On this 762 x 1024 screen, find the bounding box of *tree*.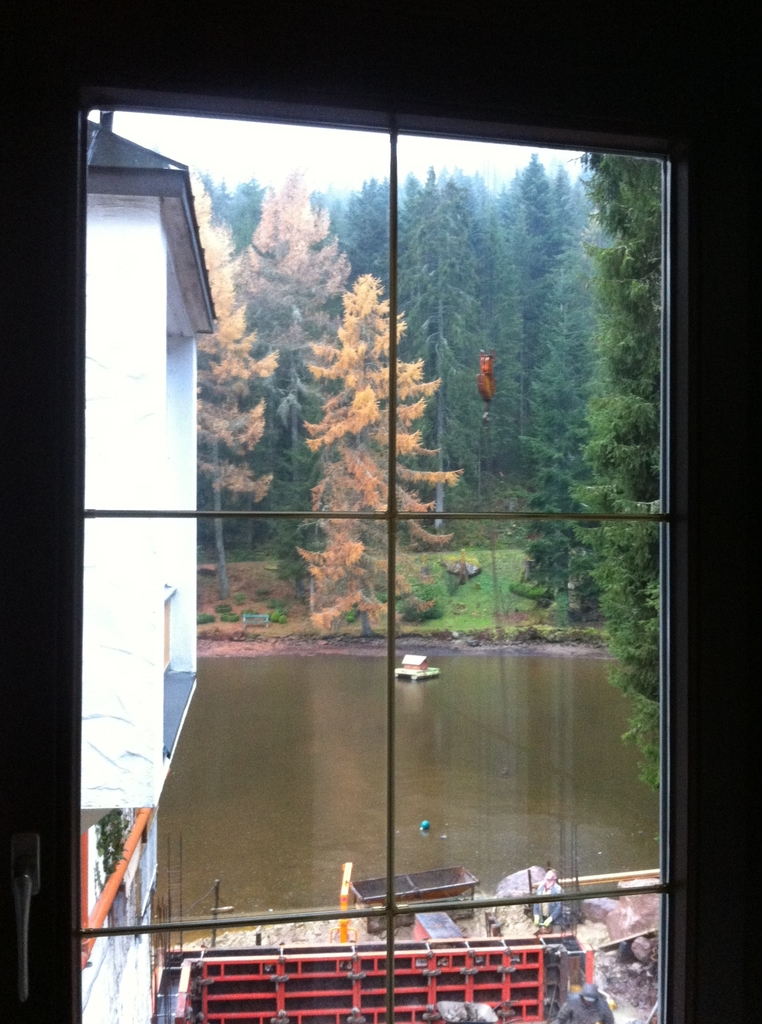
Bounding box: BBox(584, 150, 667, 810).
